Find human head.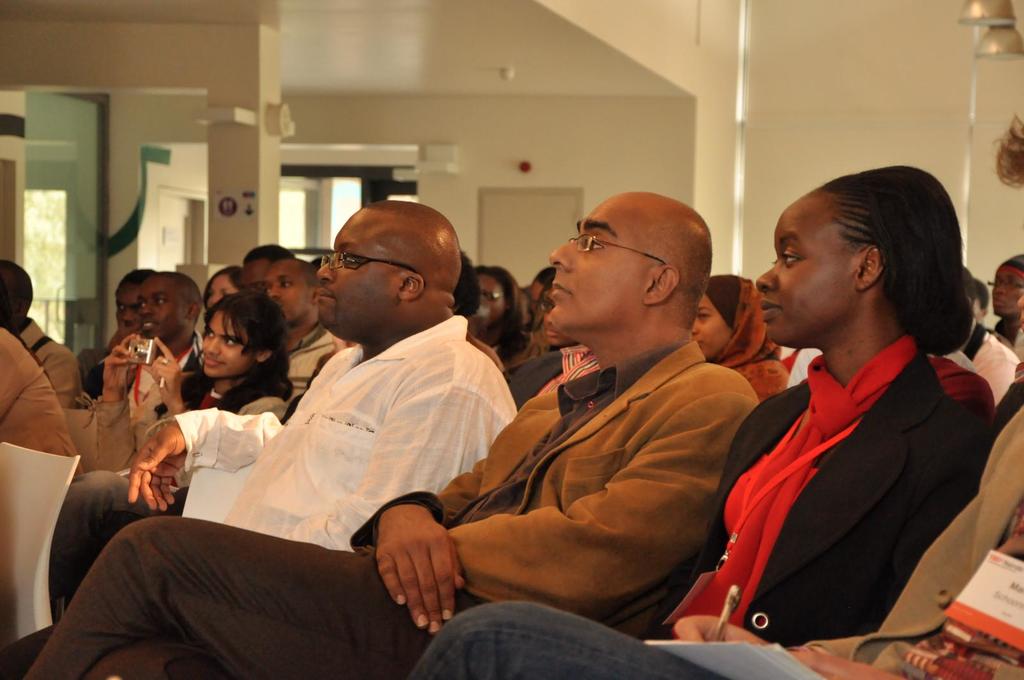
(962,267,974,306).
